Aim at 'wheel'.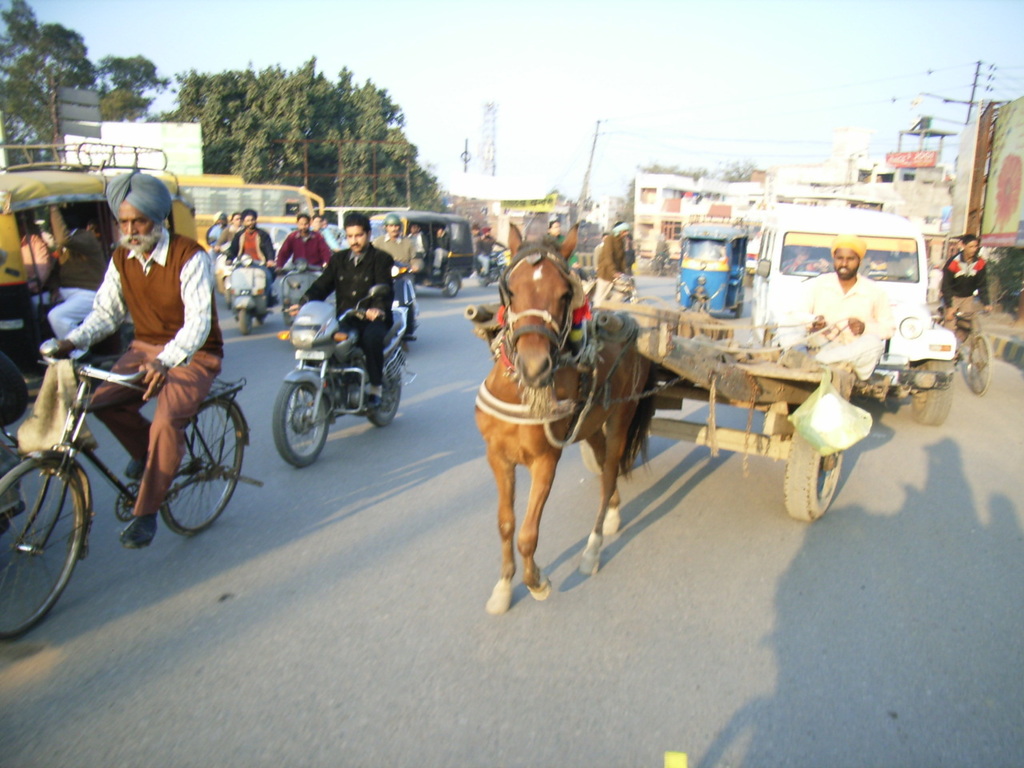
Aimed at (0, 352, 27, 426).
